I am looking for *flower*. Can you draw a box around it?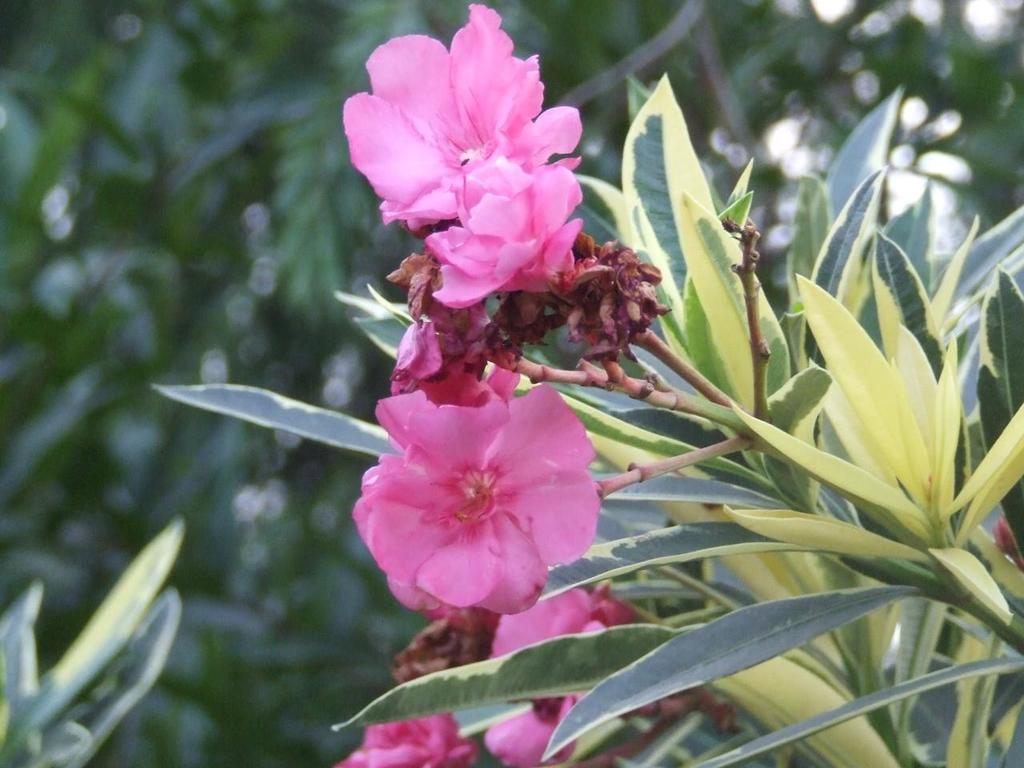
Sure, the bounding box is select_region(348, 382, 596, 630).
